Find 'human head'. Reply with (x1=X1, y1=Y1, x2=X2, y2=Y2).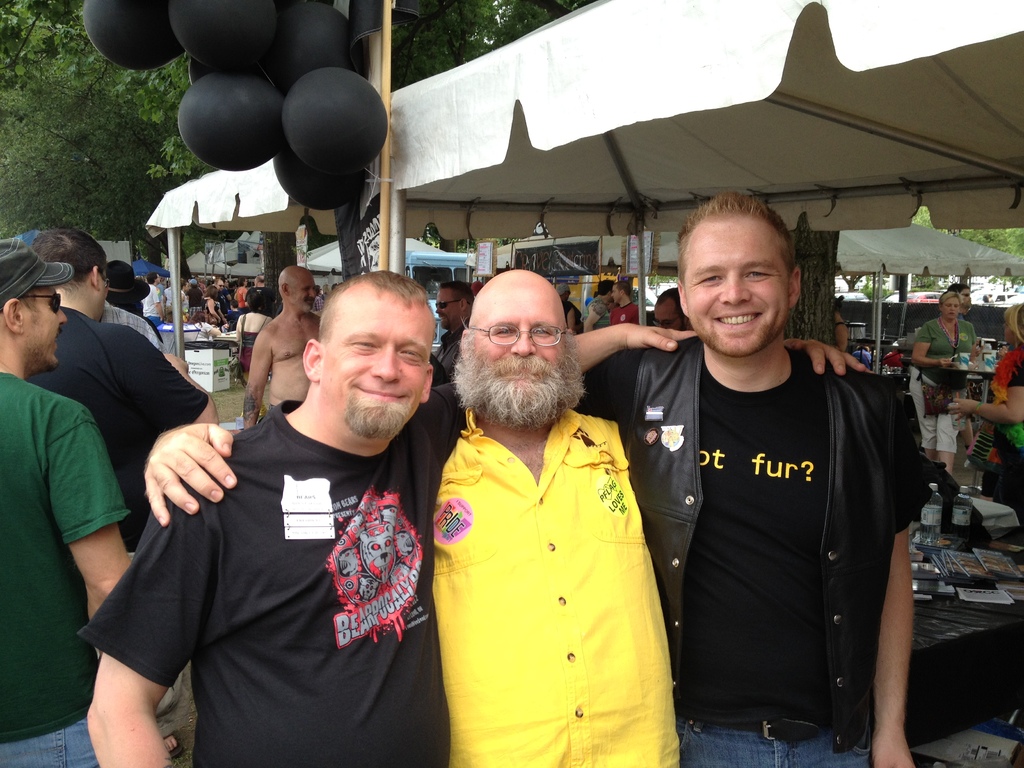
(x1=460, y1=268, x2=575, y2=420).
